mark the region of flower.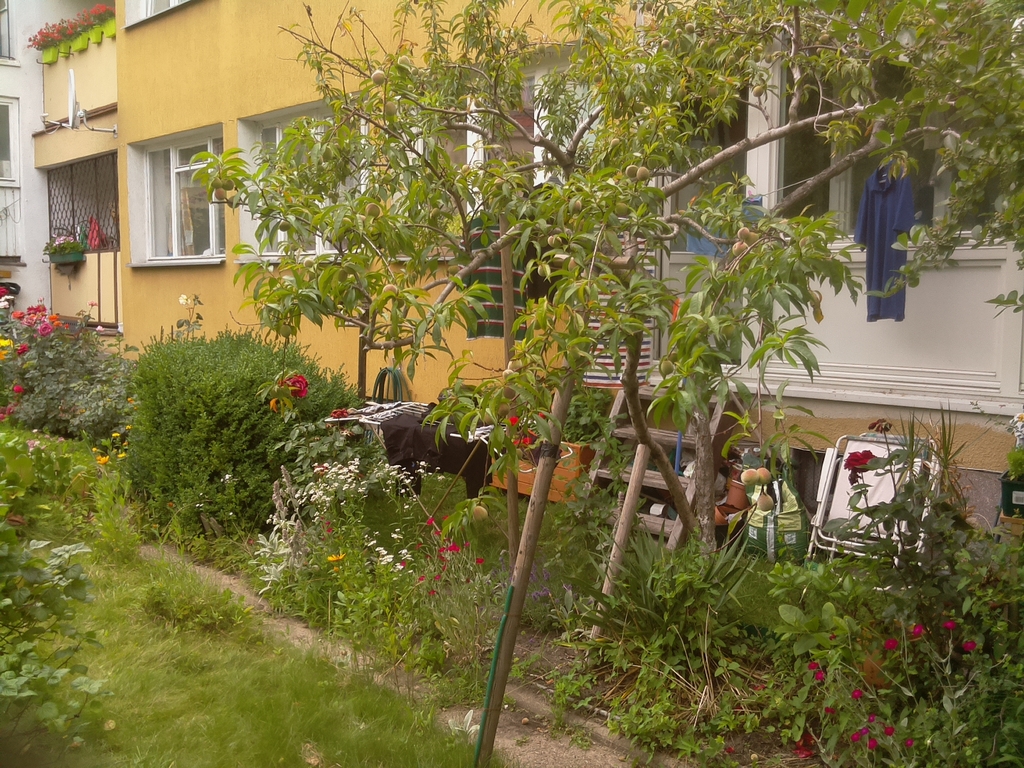
Region: (x1=364, y1=540, x2=375, y2=546).
